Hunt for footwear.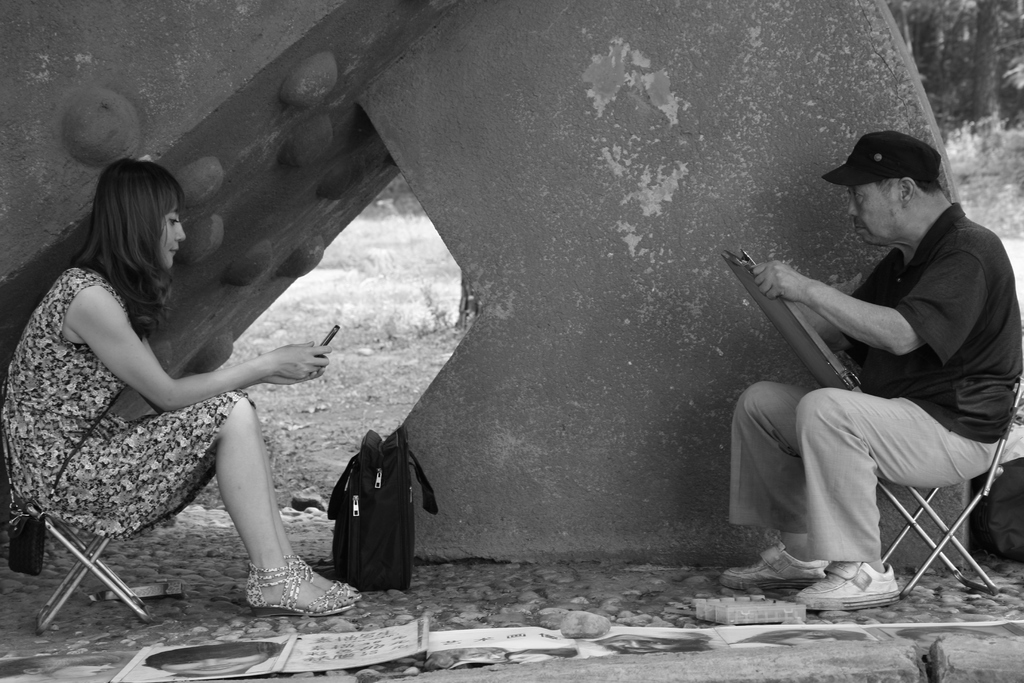
Hunted down at select_region(278, 548, 362, 598).
